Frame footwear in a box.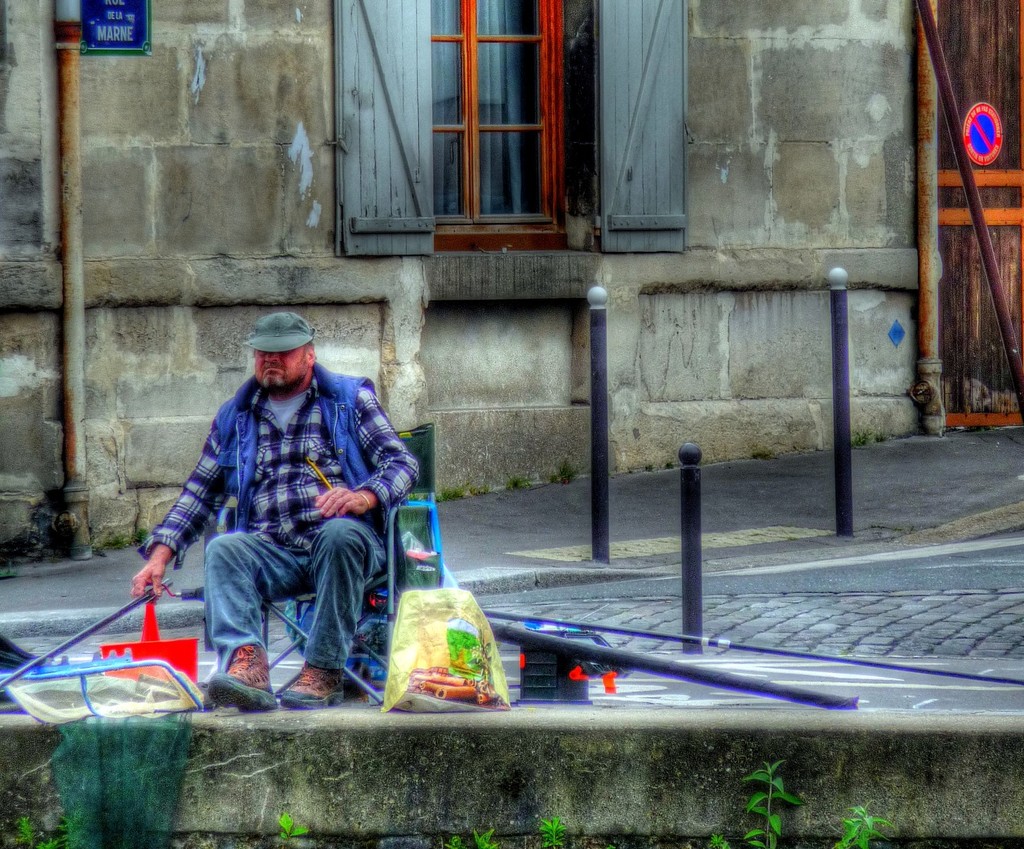
176:643:292:722.
